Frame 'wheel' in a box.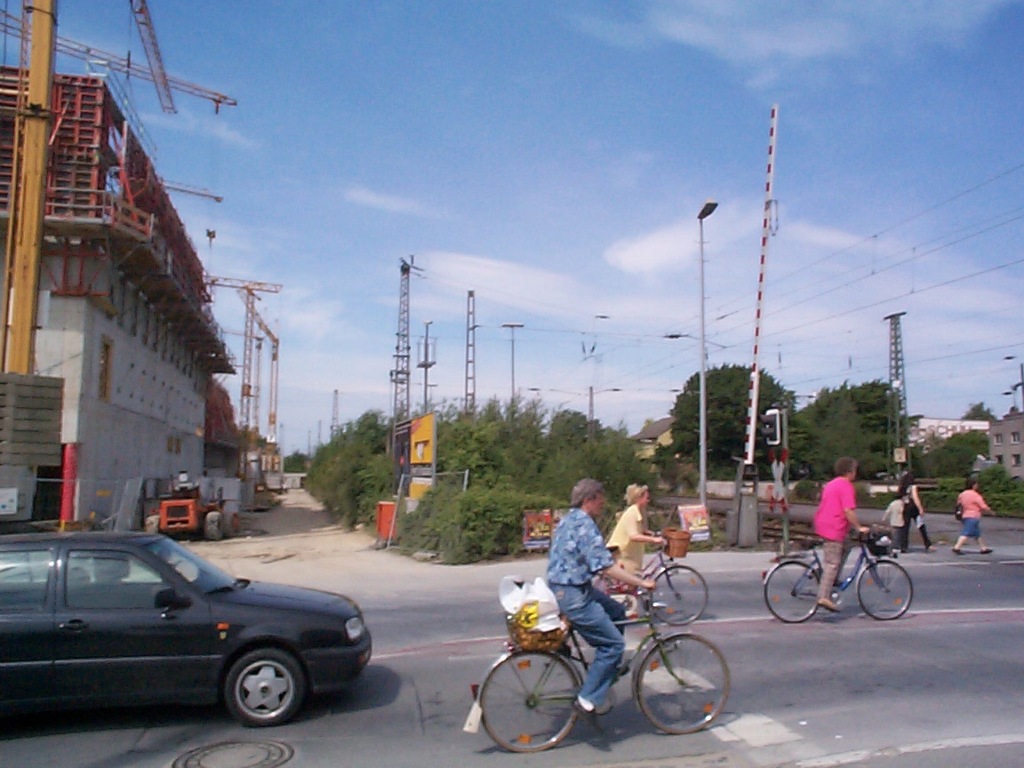
x1=482 y1=652 x2=579 y2=752.
